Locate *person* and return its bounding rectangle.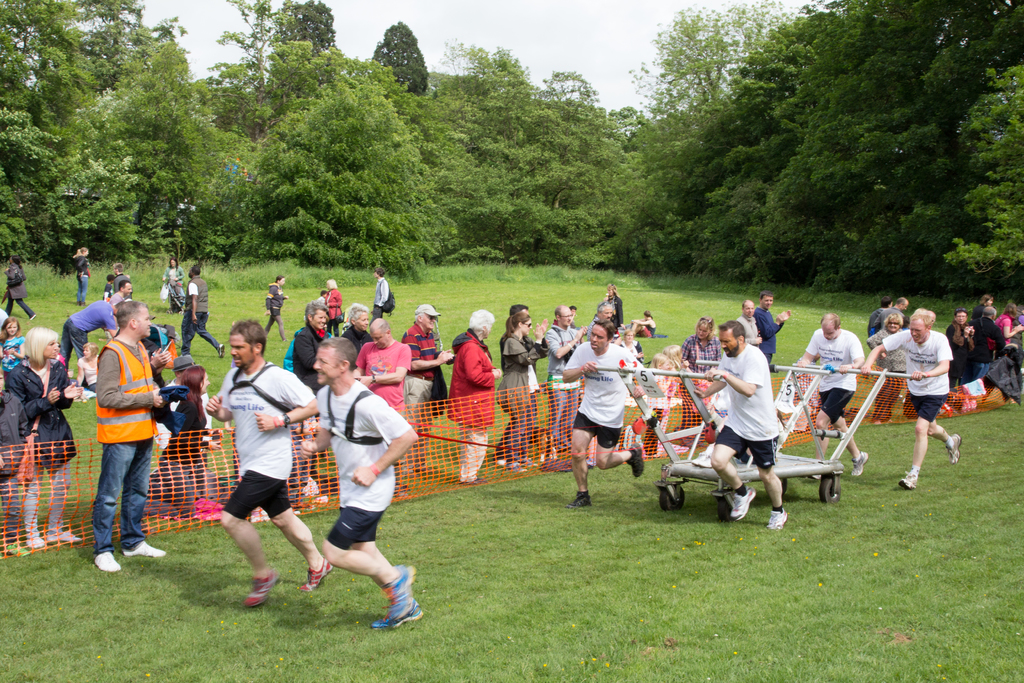
161 256 186 311.
